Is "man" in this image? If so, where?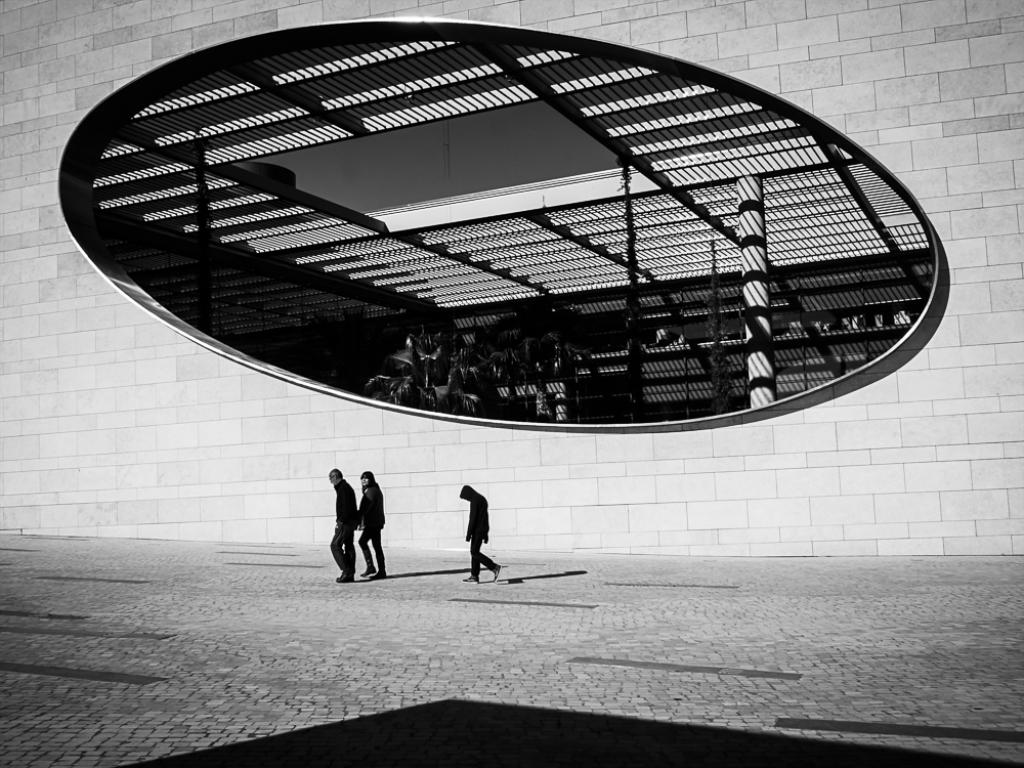
Yes, at bbox(445, 482, 506, 583).
